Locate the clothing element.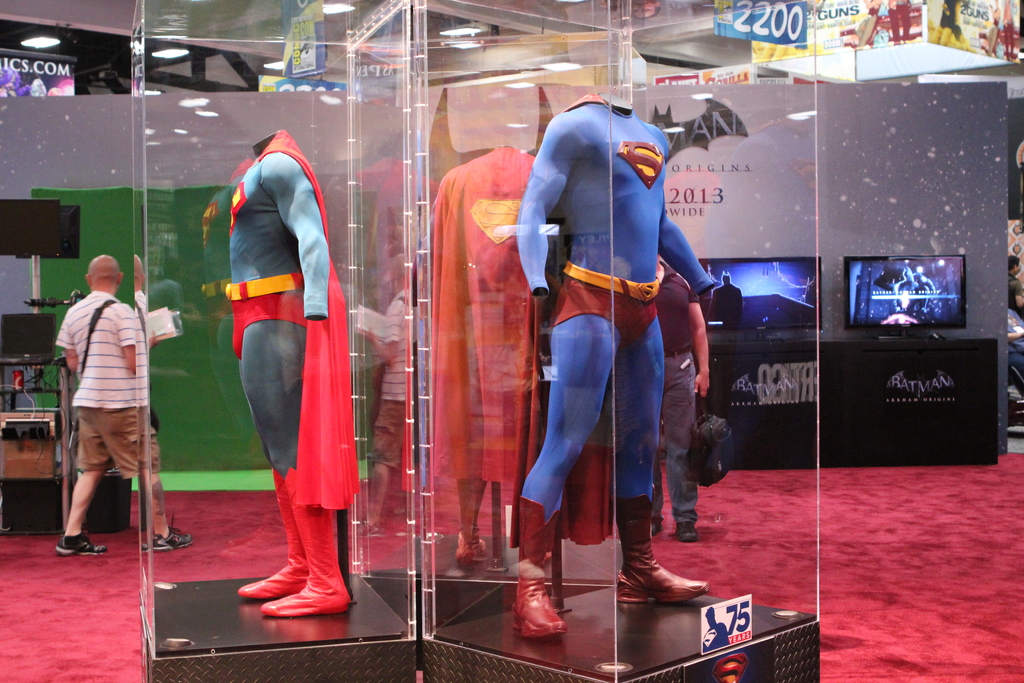
Element bbox: (214, 90, 360, 612).
